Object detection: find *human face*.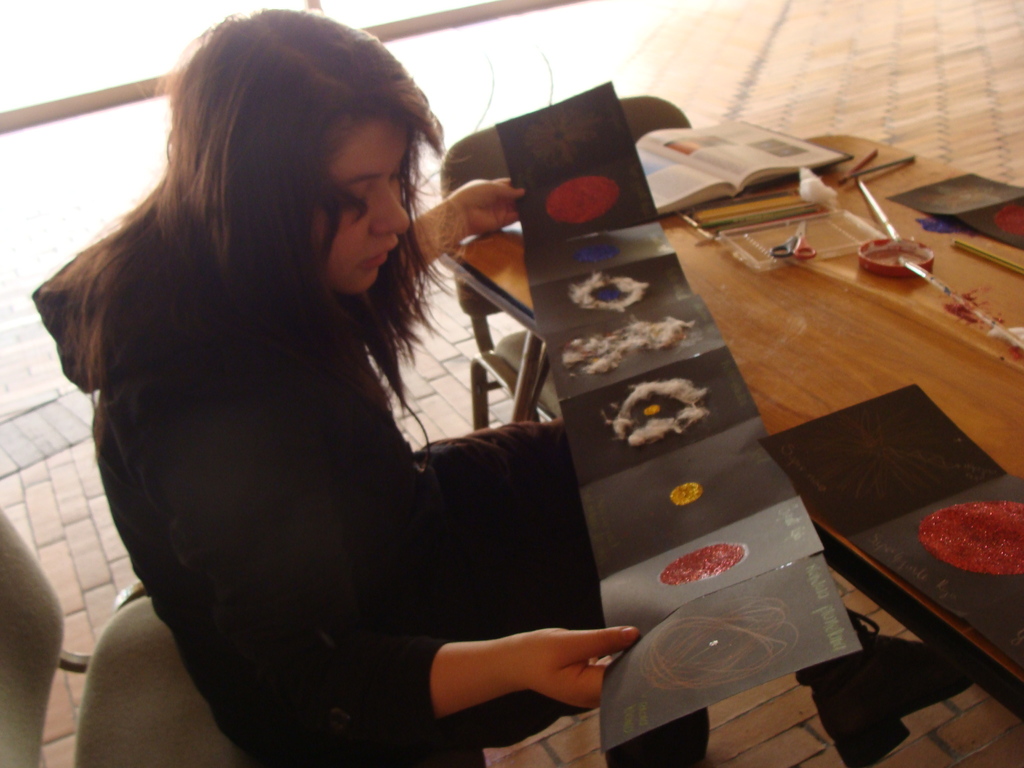
(310, 110, 410, 292).
